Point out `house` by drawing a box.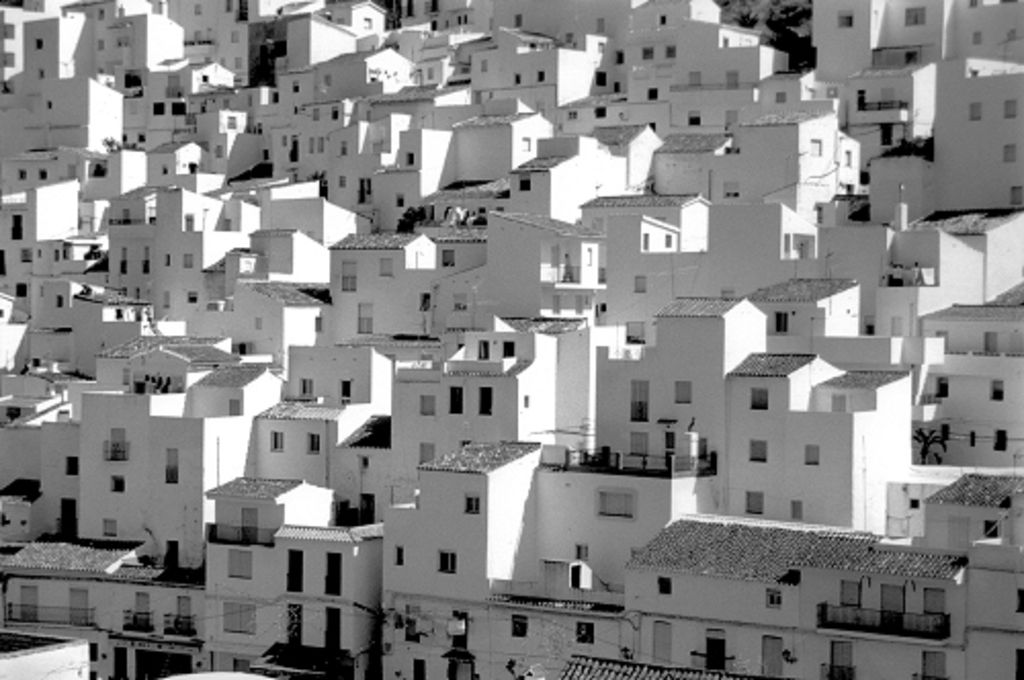
BBox(25, 238, 102, 346).
